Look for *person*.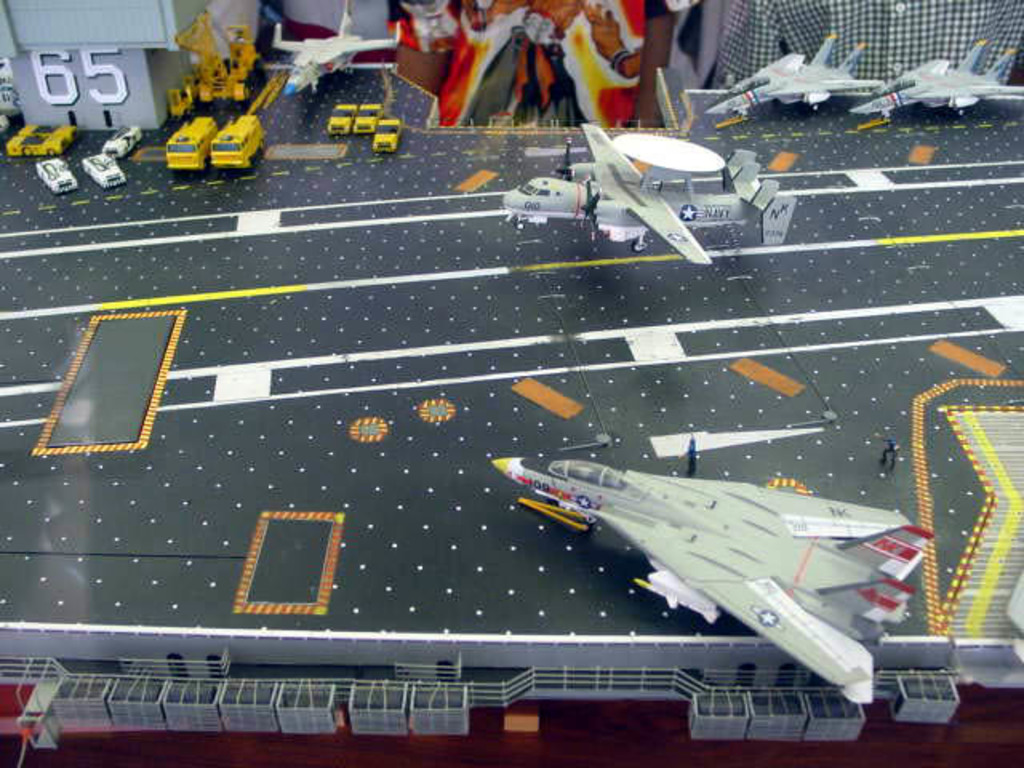
Found: [x1=715, y1=0, x2=1022, y2=91].
